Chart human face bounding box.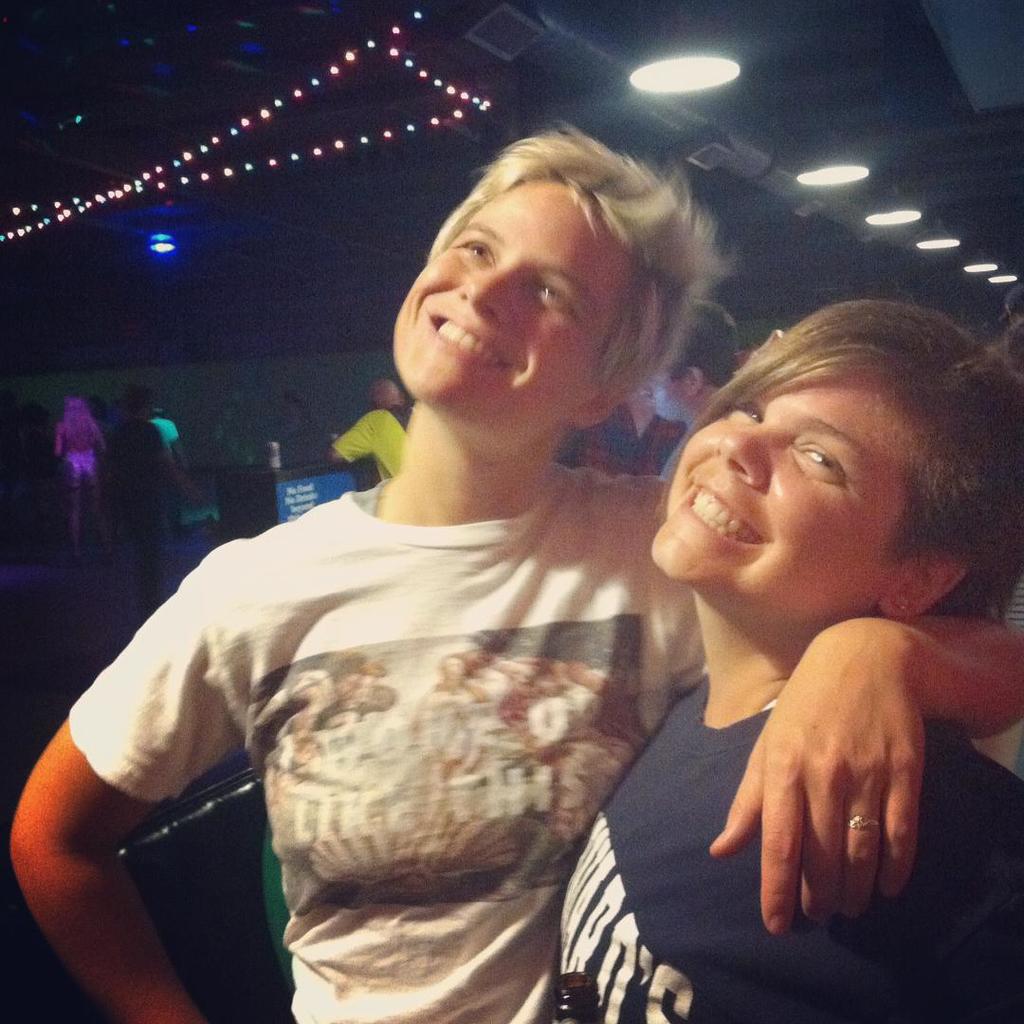
Charted: box=[390, 185, 622, 412].
